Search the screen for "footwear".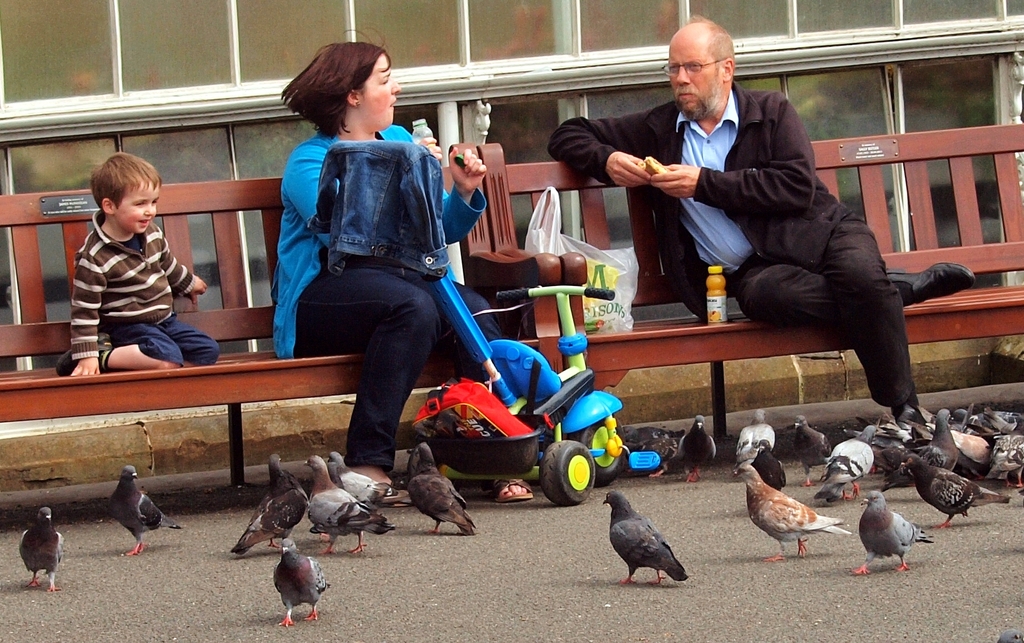
Found at <box>490,476,538,504</box>.
